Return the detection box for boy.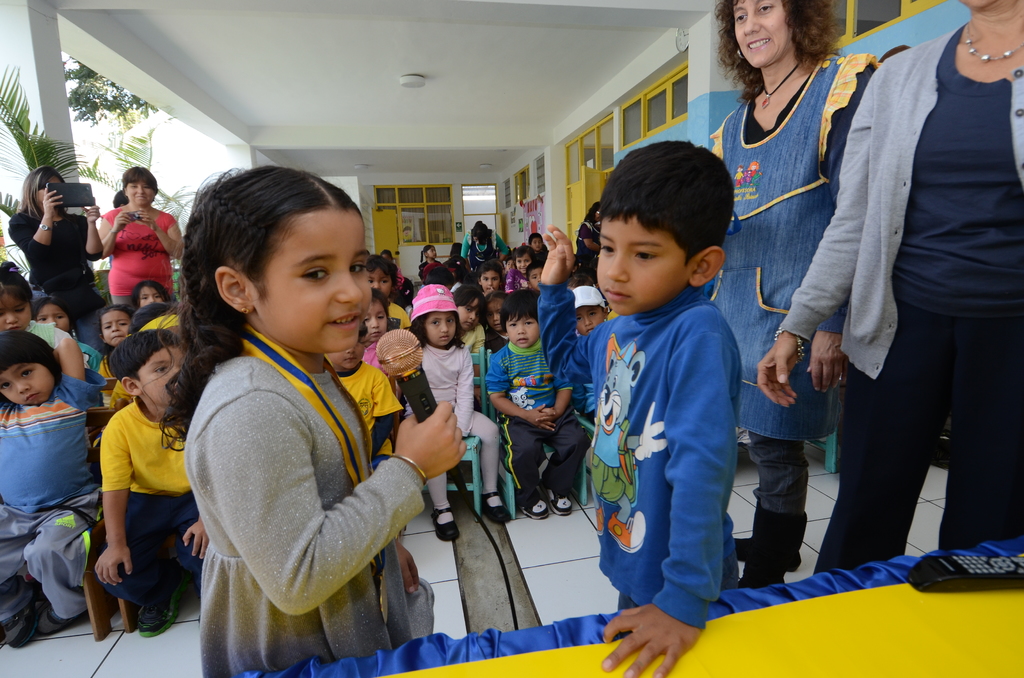
rect(530, 259, 543, 291).
